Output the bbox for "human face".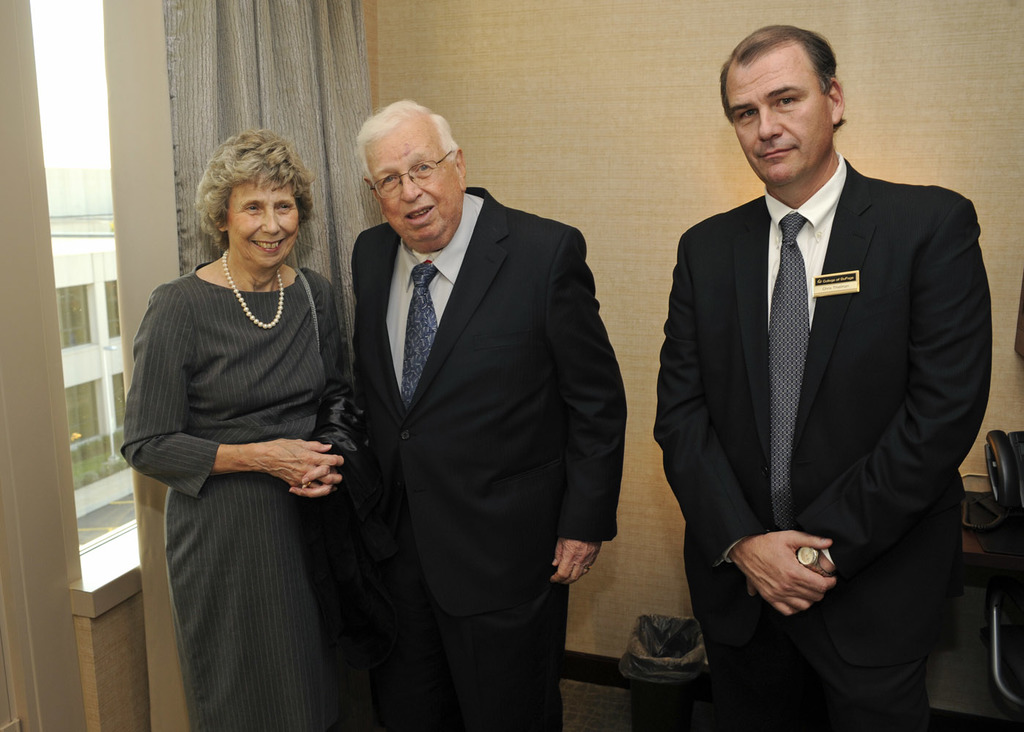
bbox(364, 110, 460, 245).
